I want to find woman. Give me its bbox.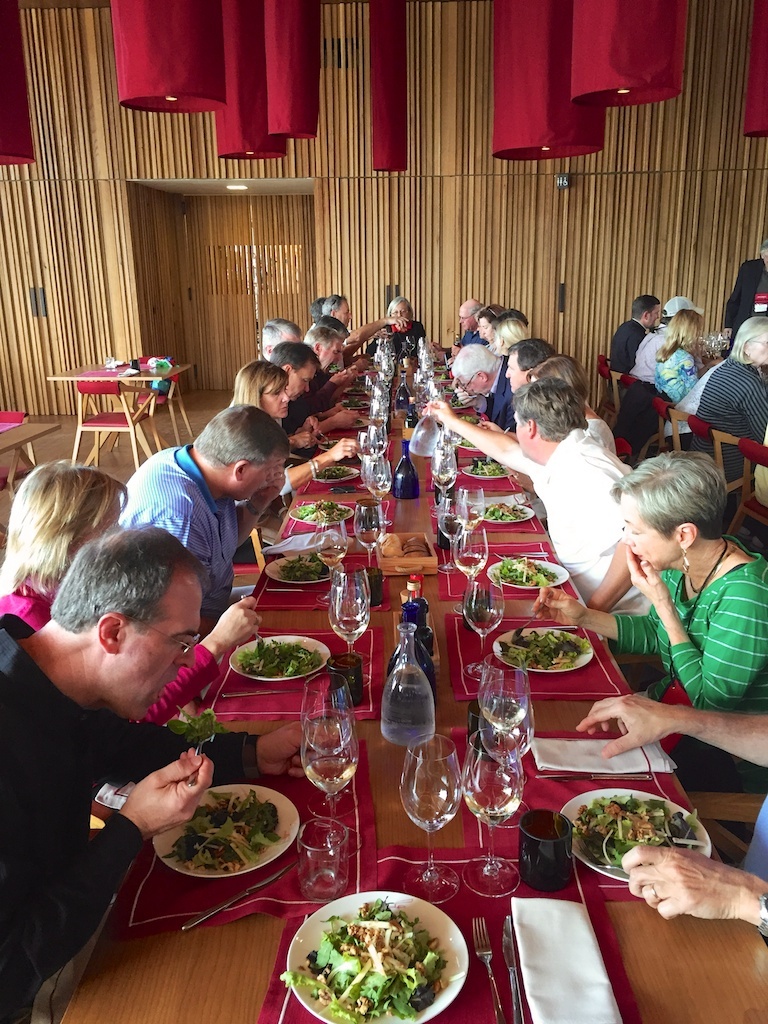
l=646, t=301, r=724, b=404.
